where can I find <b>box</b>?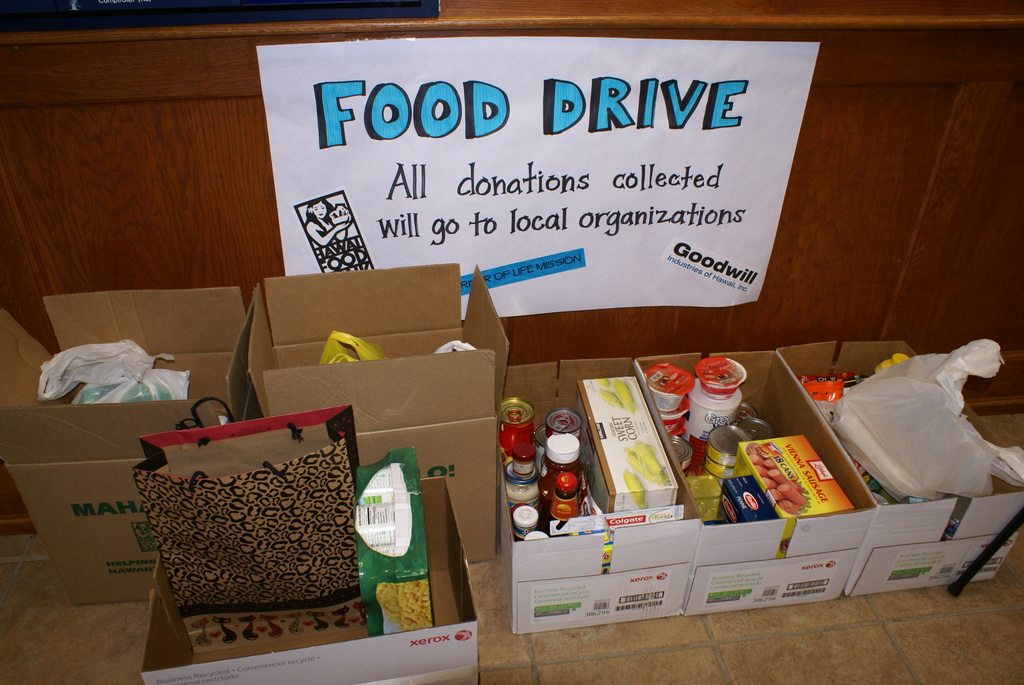
You can find it at {"x1": 141, "y1": 475, "x2": 477, "y2": 684}.
